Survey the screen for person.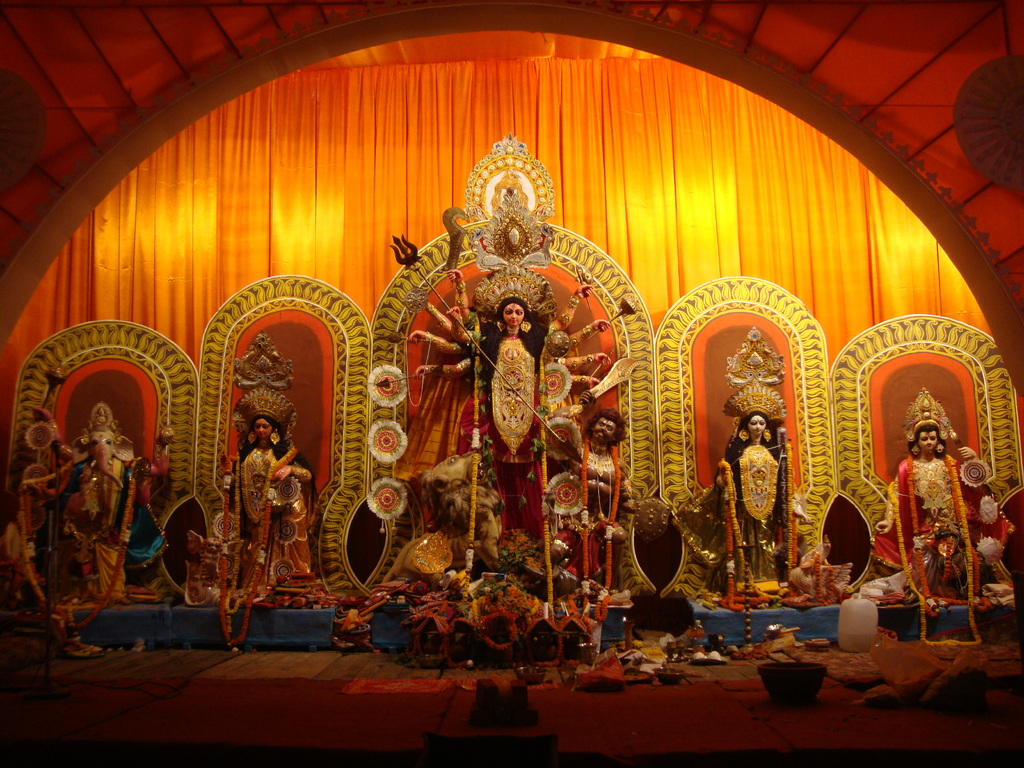
Survey found: detection(869, 425, 1003, 601).
